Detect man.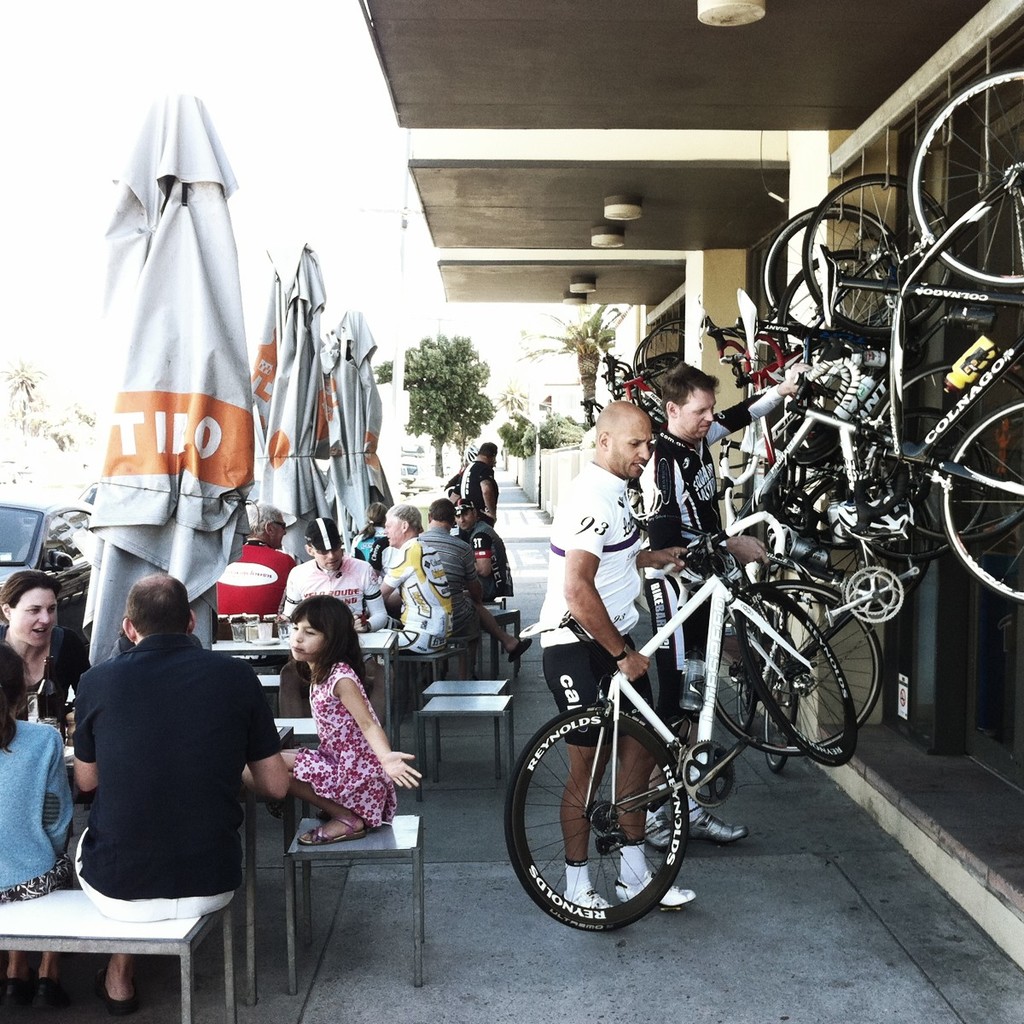
Detected at <box>450,497,504,595</box>.
